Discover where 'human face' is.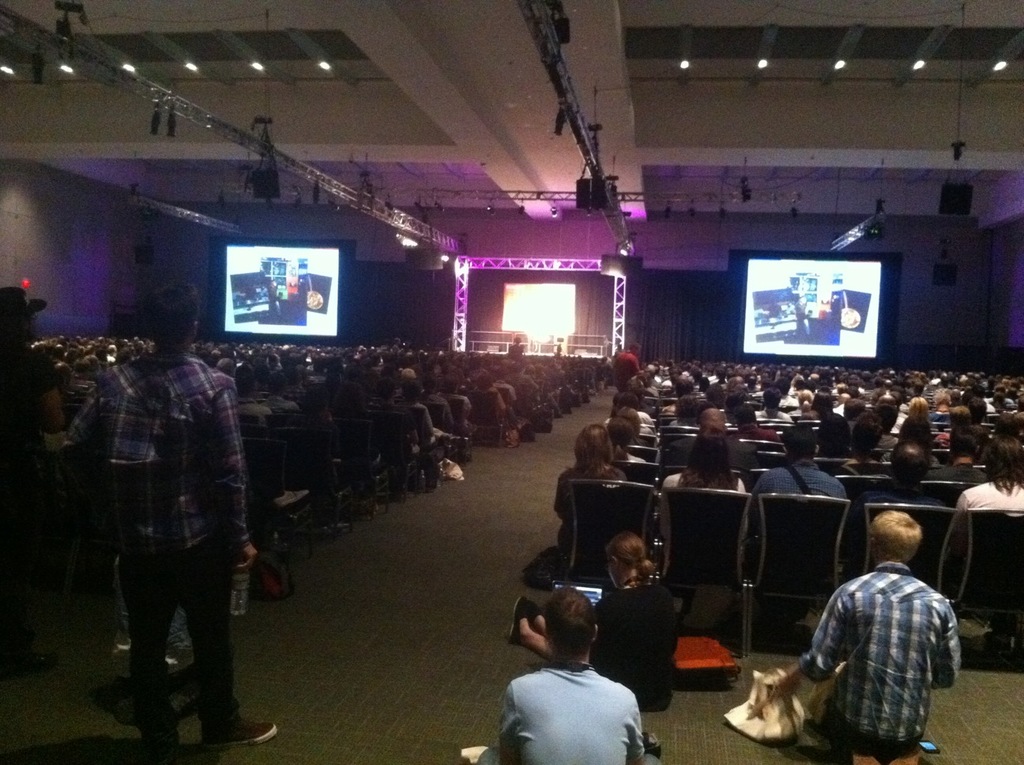
Discovered at <box>609,562,620,590</box>.
